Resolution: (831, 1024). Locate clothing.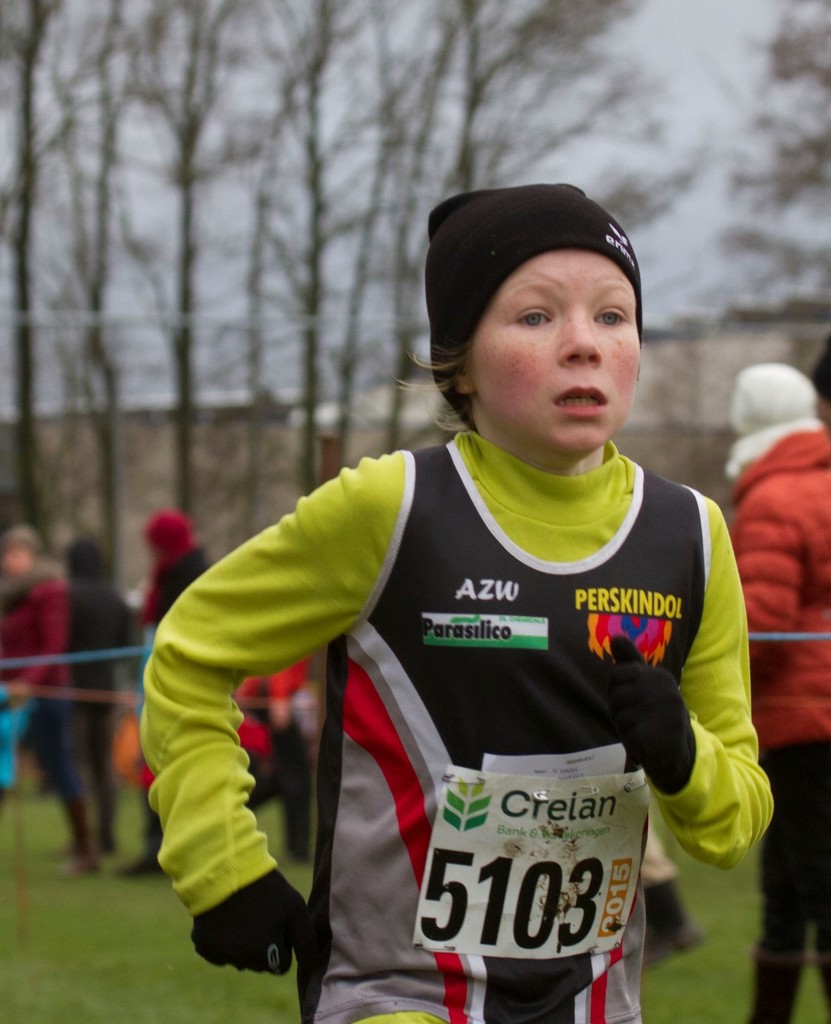
region(734, 420, 830, 1022).
